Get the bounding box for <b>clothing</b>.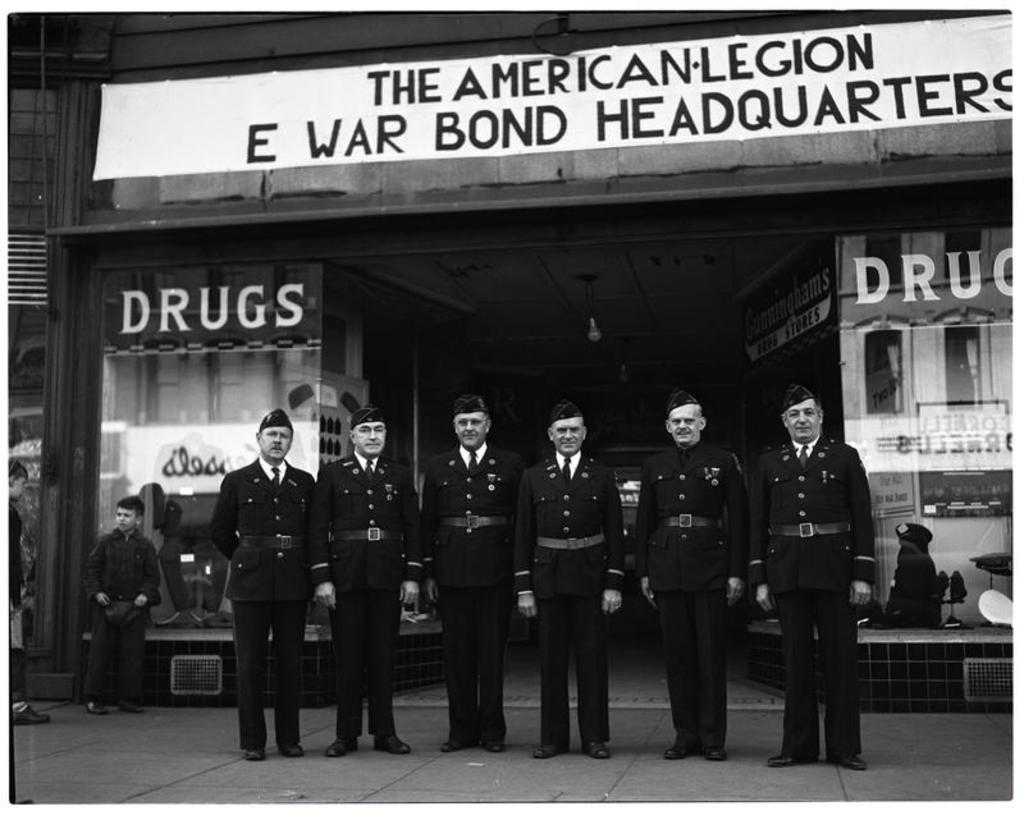
crop(0, 503, 31, 714).
